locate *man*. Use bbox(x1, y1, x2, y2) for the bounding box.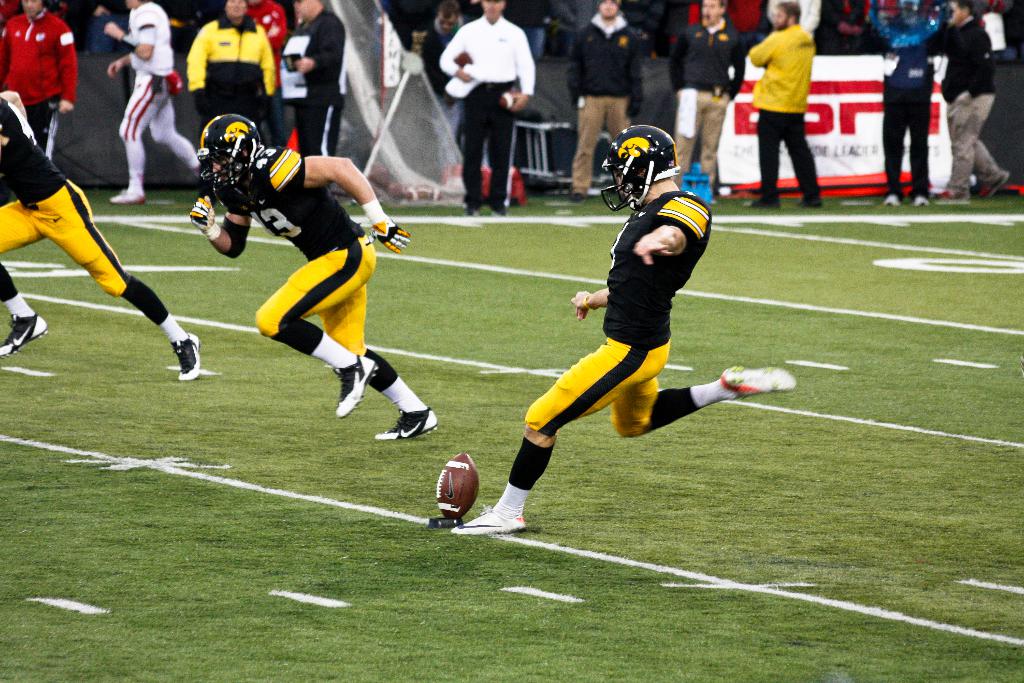
bbox(664, 0, 751, 202).
